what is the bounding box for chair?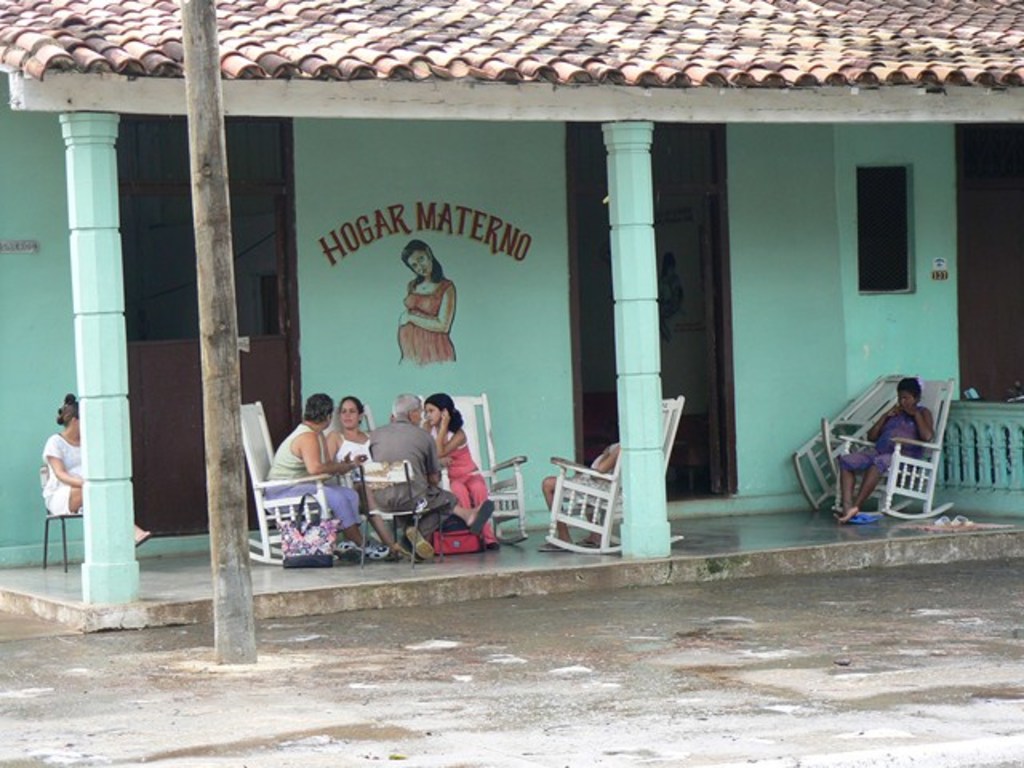
(246, 403, 331, 573).
